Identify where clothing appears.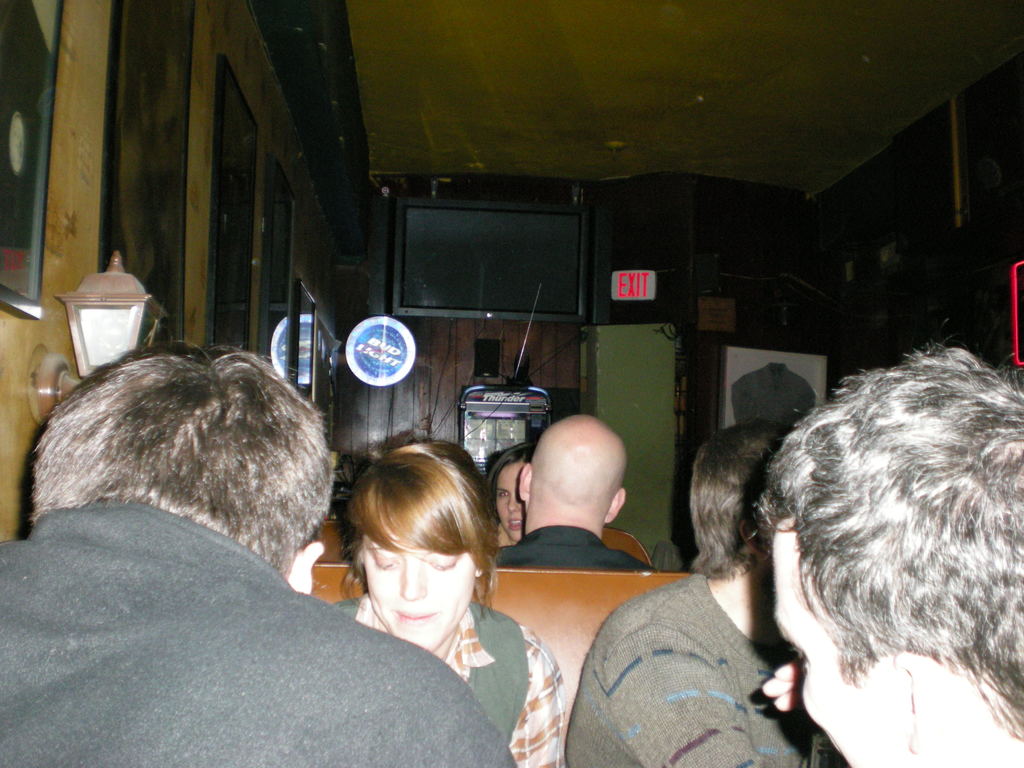
Appears at left=0, top=510, right=514, bottom=767.
